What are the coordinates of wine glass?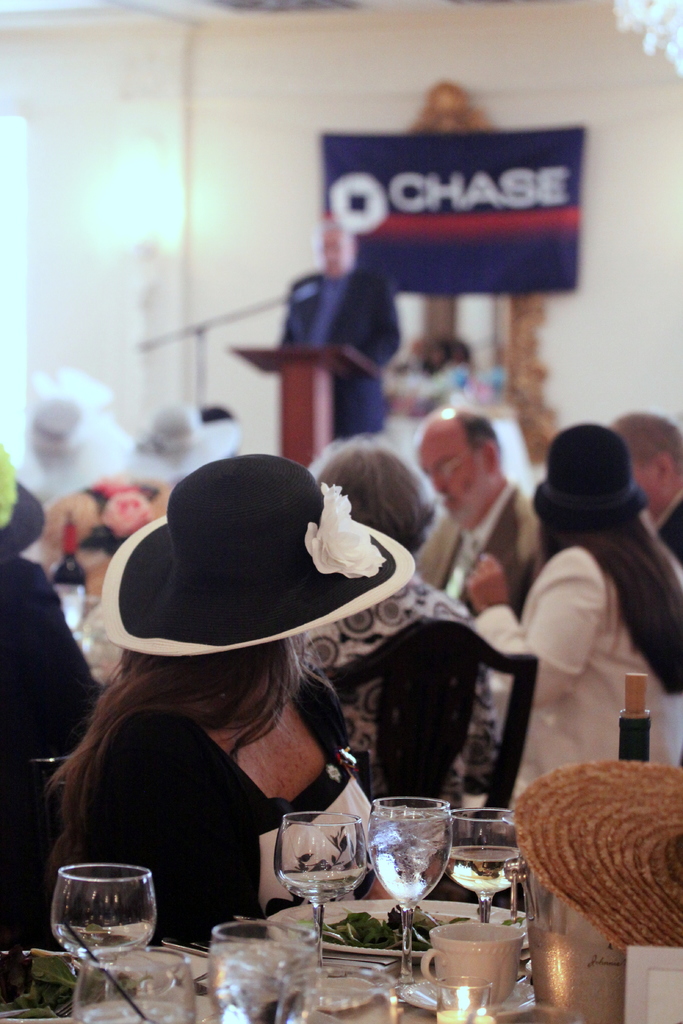
[366,792,454,984].
